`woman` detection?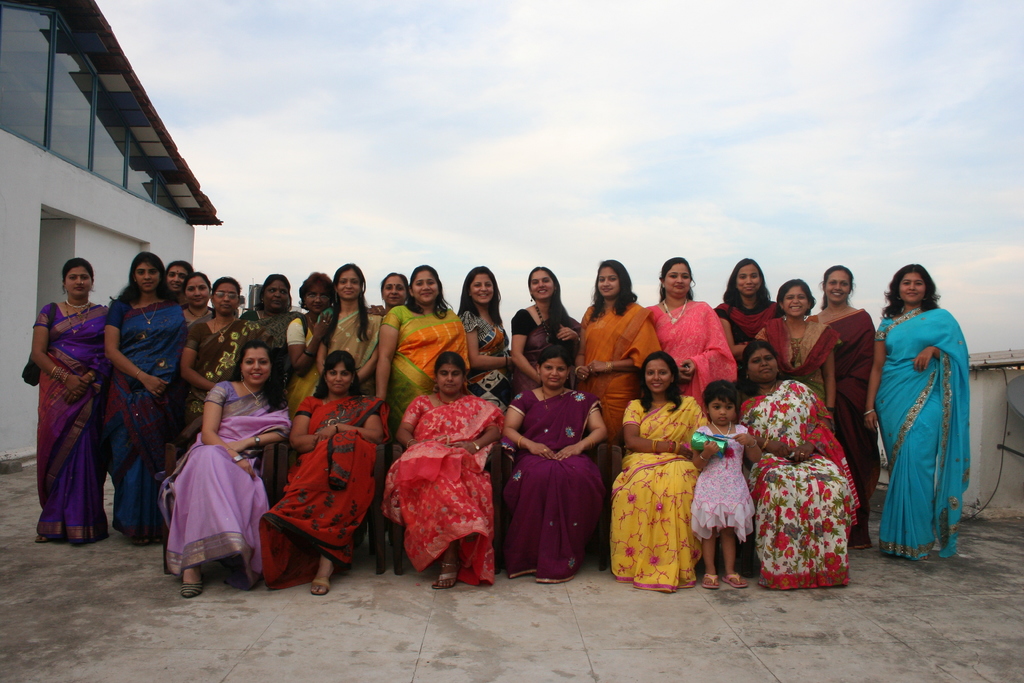
box(806, 268, 872, 547)
